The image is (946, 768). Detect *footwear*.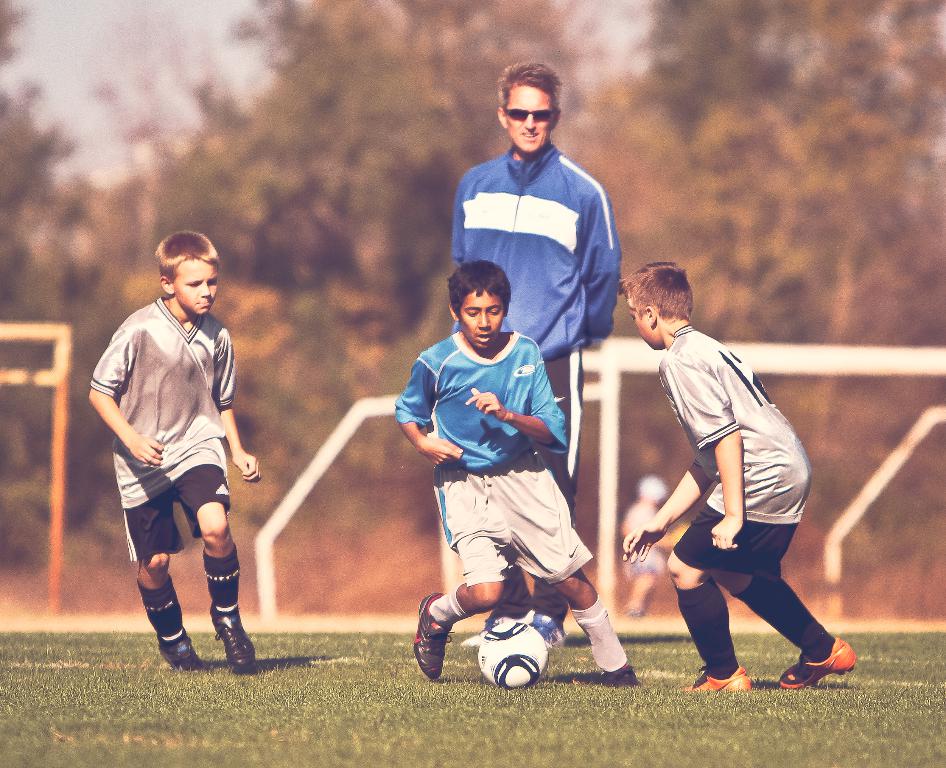
Detection: detection(530, 611, 567, 644).
